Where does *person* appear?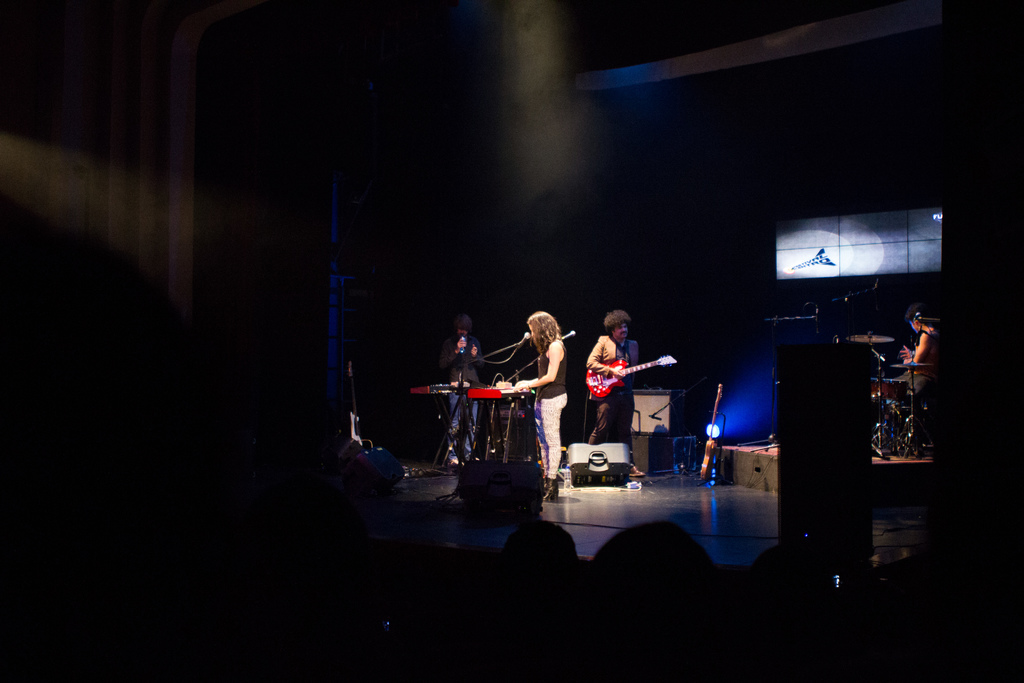
Appears at [441, 305, 487, 466].
